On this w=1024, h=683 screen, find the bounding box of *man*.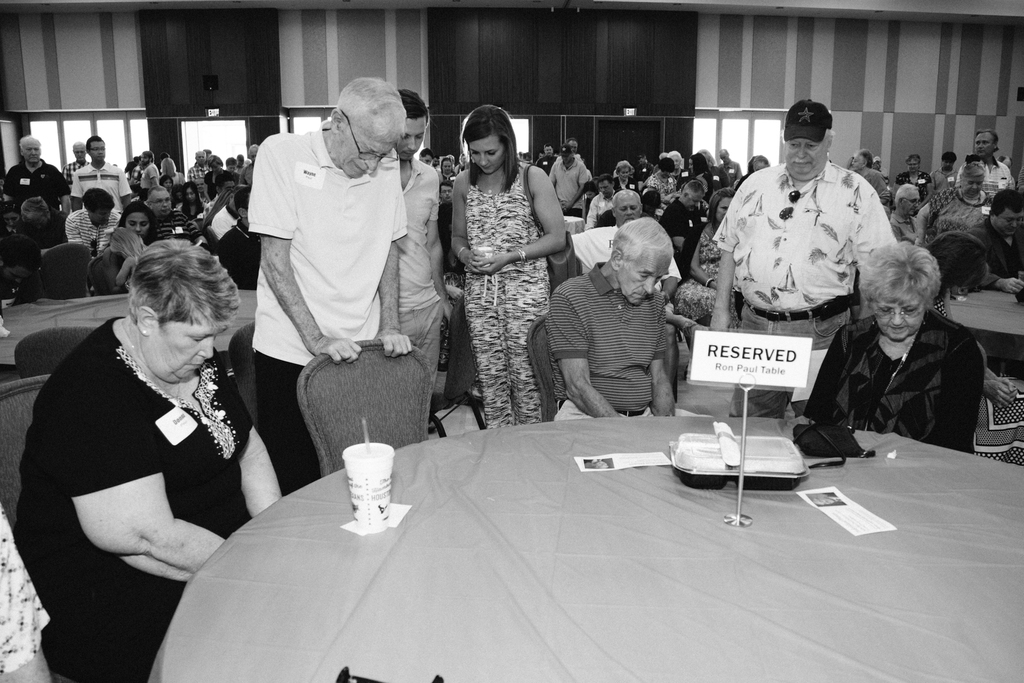
Bounding box: x1=952 y1=131 x2=1015 y2=204.
